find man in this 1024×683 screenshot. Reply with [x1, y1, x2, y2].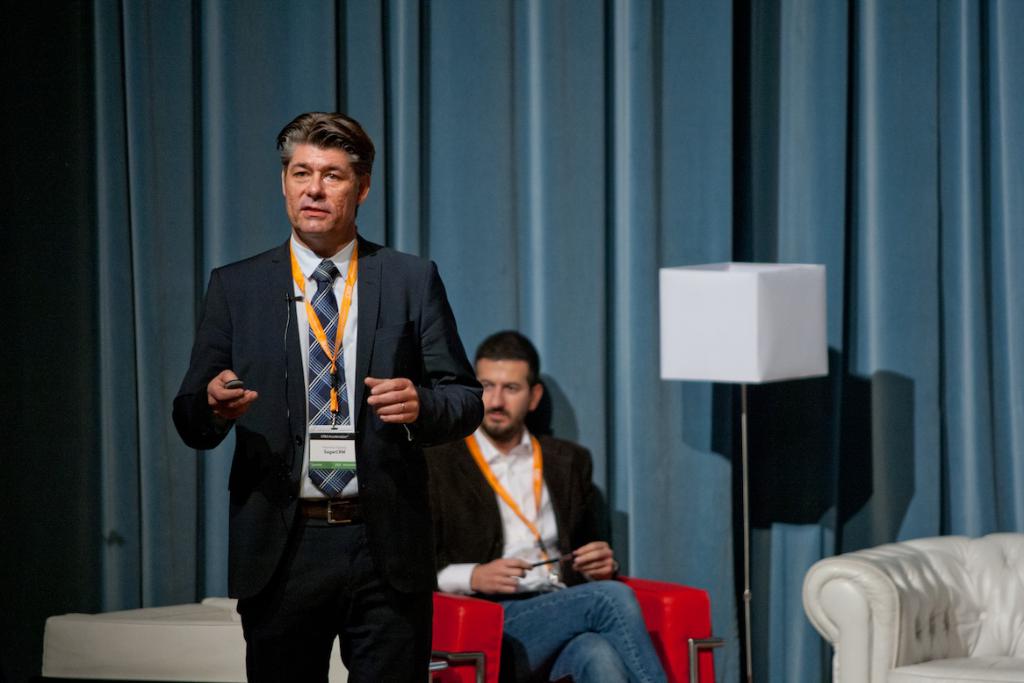
[200, 105, 451, 636].
